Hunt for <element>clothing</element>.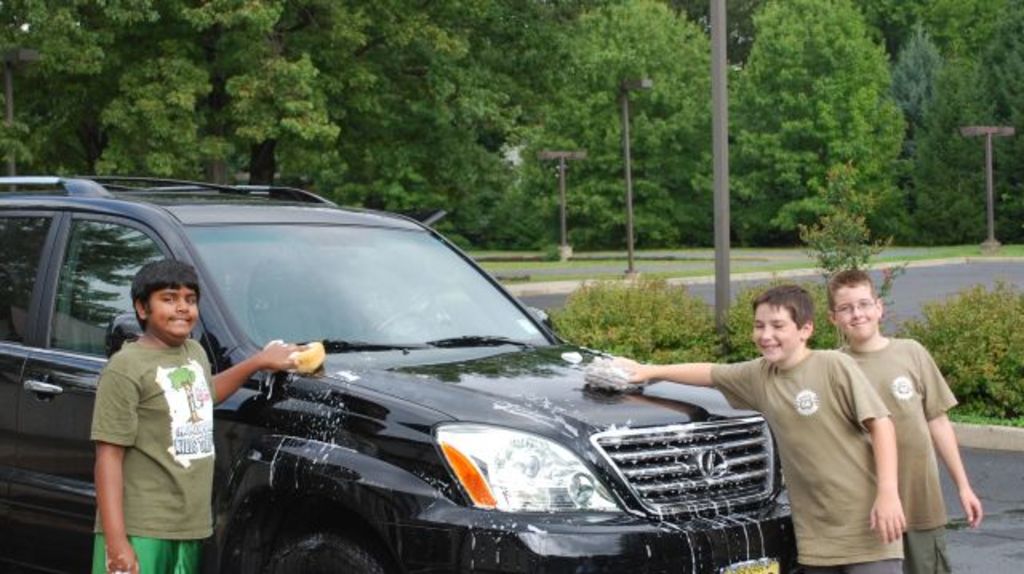
Hunted down at 840 329 957 572.
